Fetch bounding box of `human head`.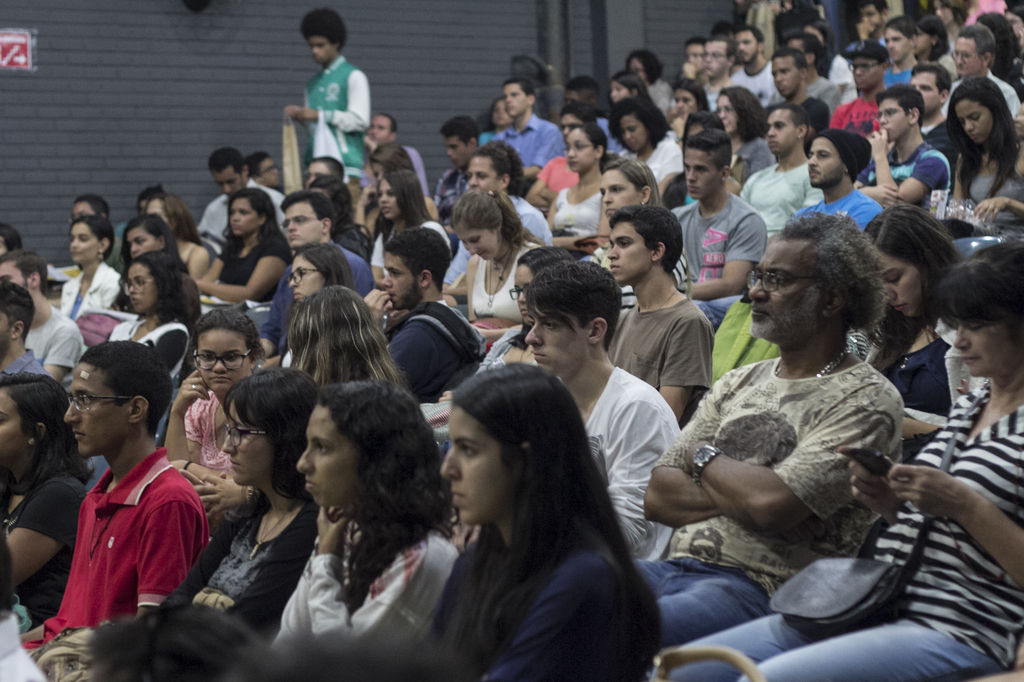
Bbox: box=[879, 83, 925, 140].
